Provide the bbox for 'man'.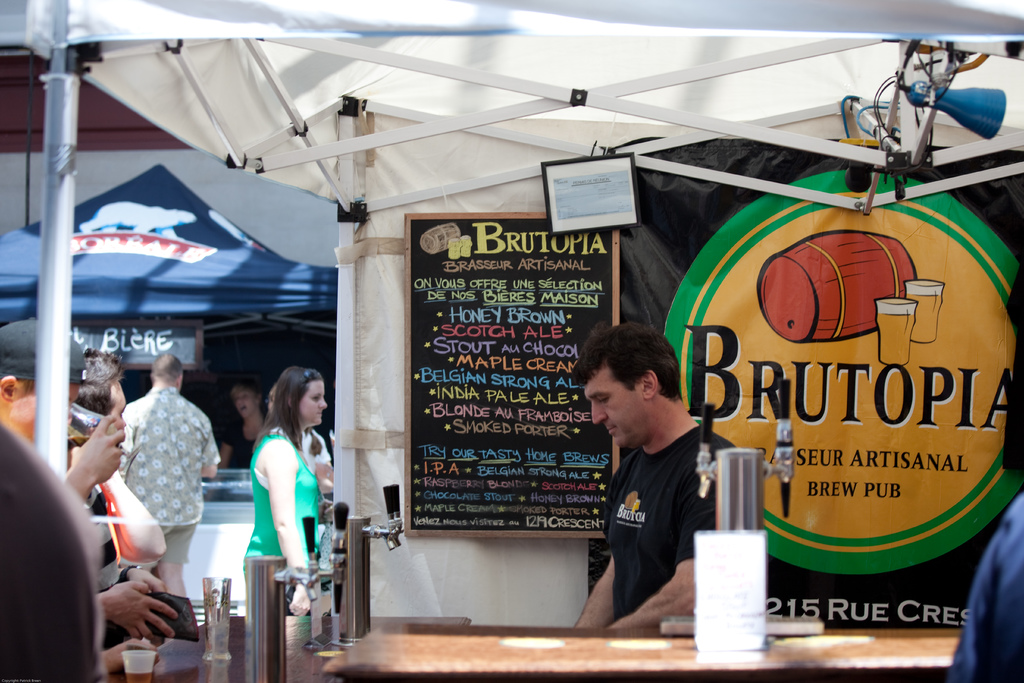
<bbox>950, 493, 1023, 682</bbox>.
